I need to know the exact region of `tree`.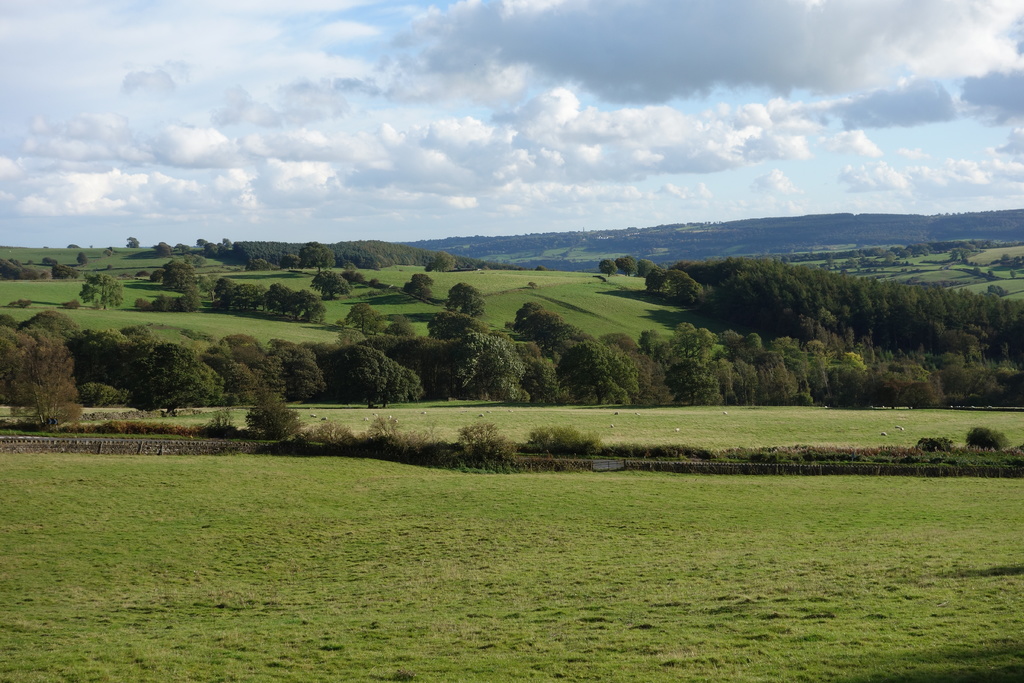
Region: left=219, top=235, right=234, bottom=249.
